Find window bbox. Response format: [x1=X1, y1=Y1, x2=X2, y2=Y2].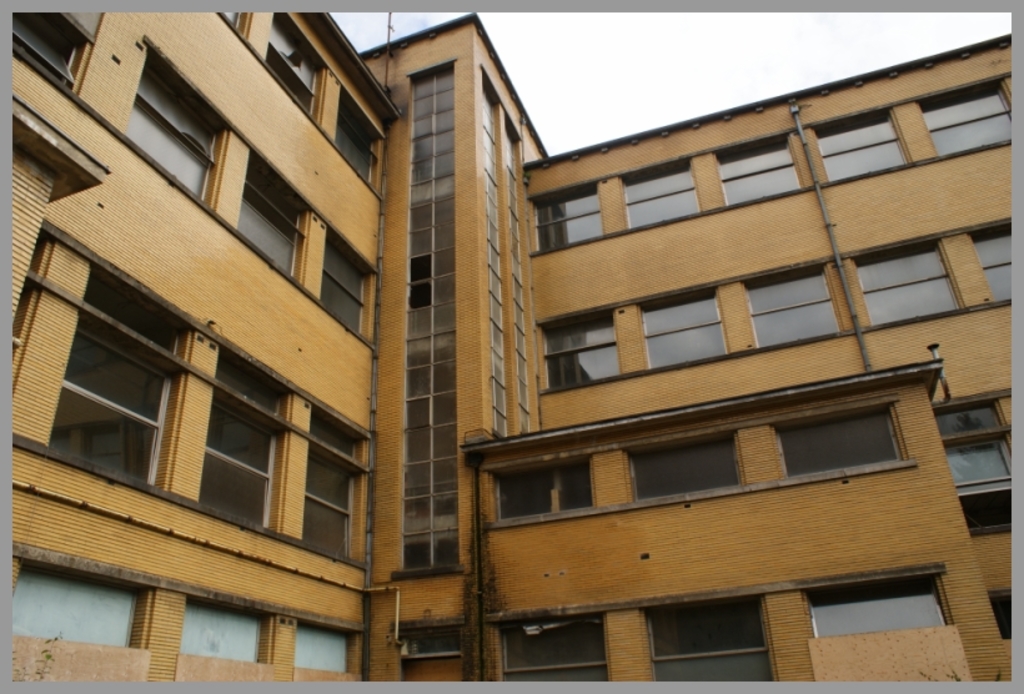
[x1=9, y1=11, x2=89, y2=89].
